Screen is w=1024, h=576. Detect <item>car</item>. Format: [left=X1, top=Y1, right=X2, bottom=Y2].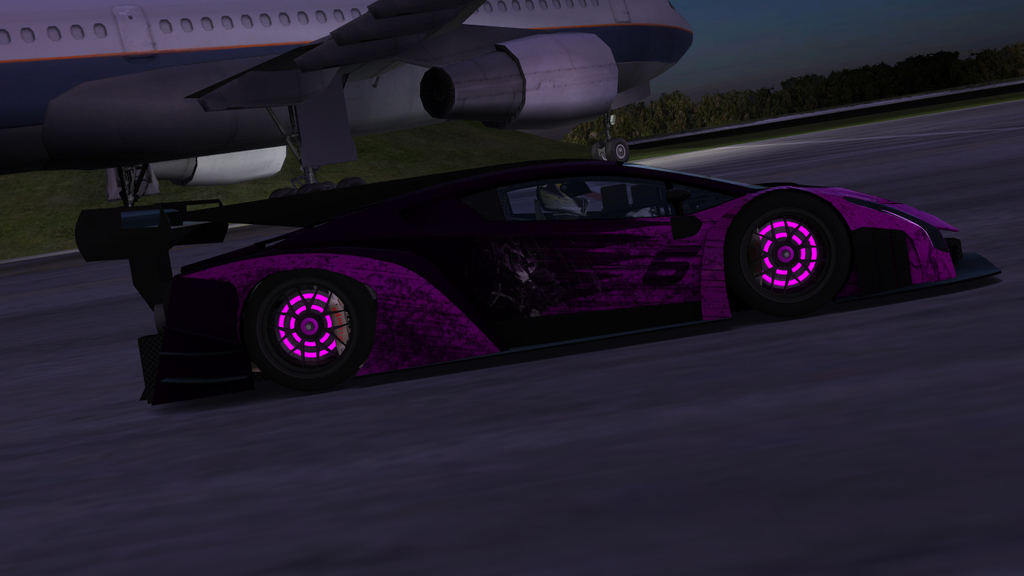
[left=68, top=80, right=927, bottom=370].
